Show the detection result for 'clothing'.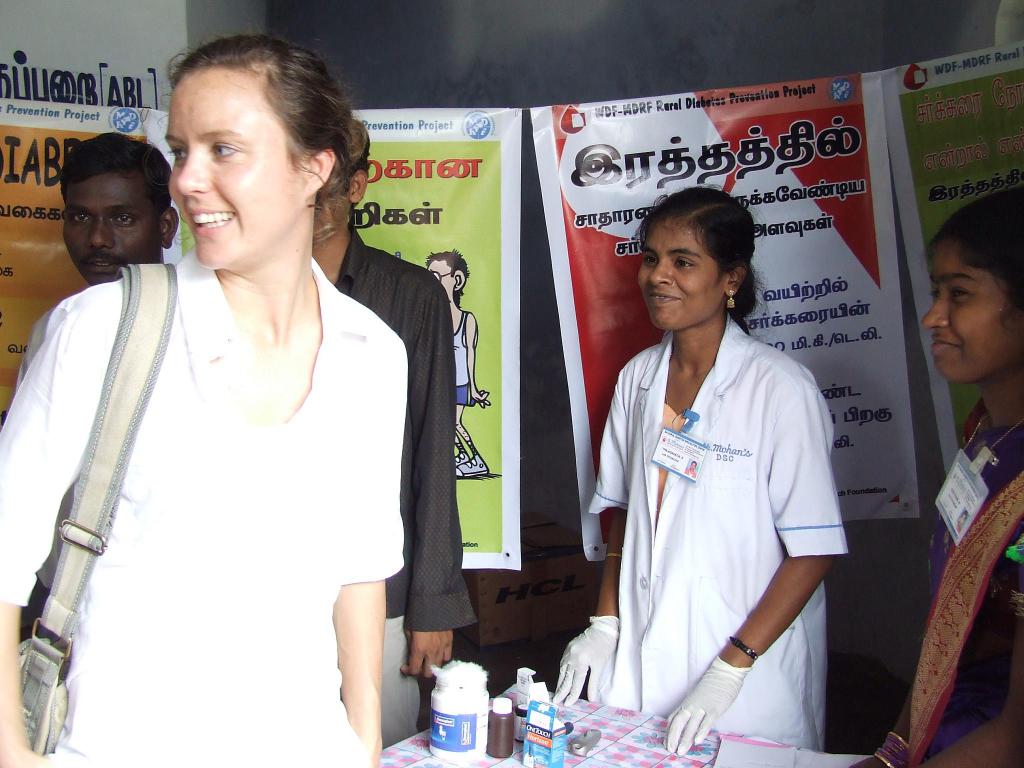
pyautogui.locateOnScreen(899, 430, 1023, 767).
